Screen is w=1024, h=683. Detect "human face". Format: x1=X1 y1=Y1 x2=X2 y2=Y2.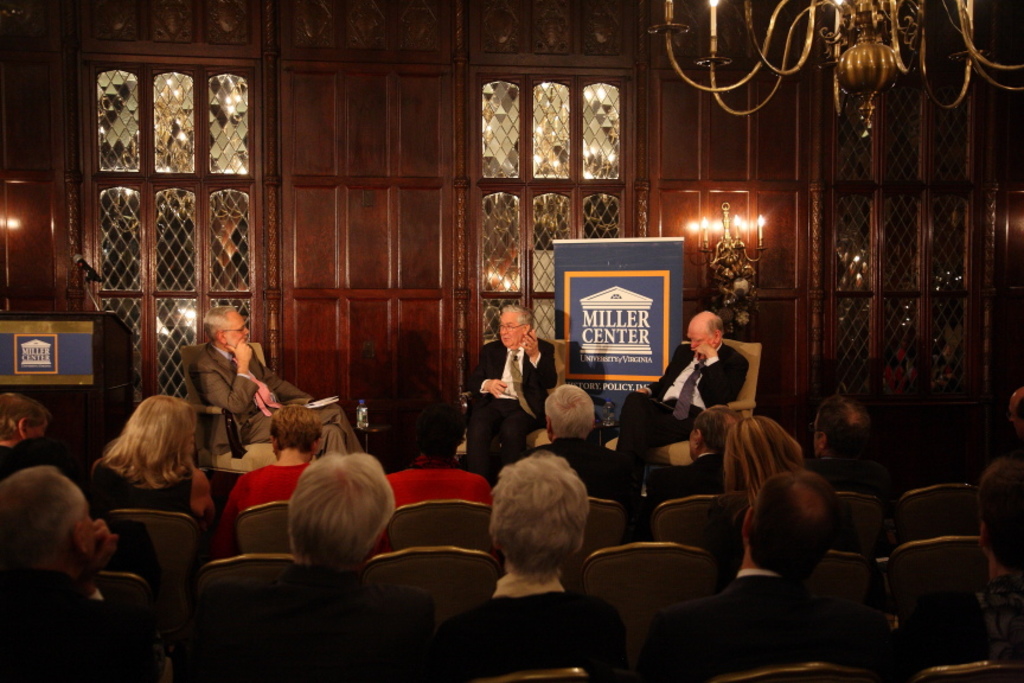
x1=222 y1=309 x2=252 y2=349.
